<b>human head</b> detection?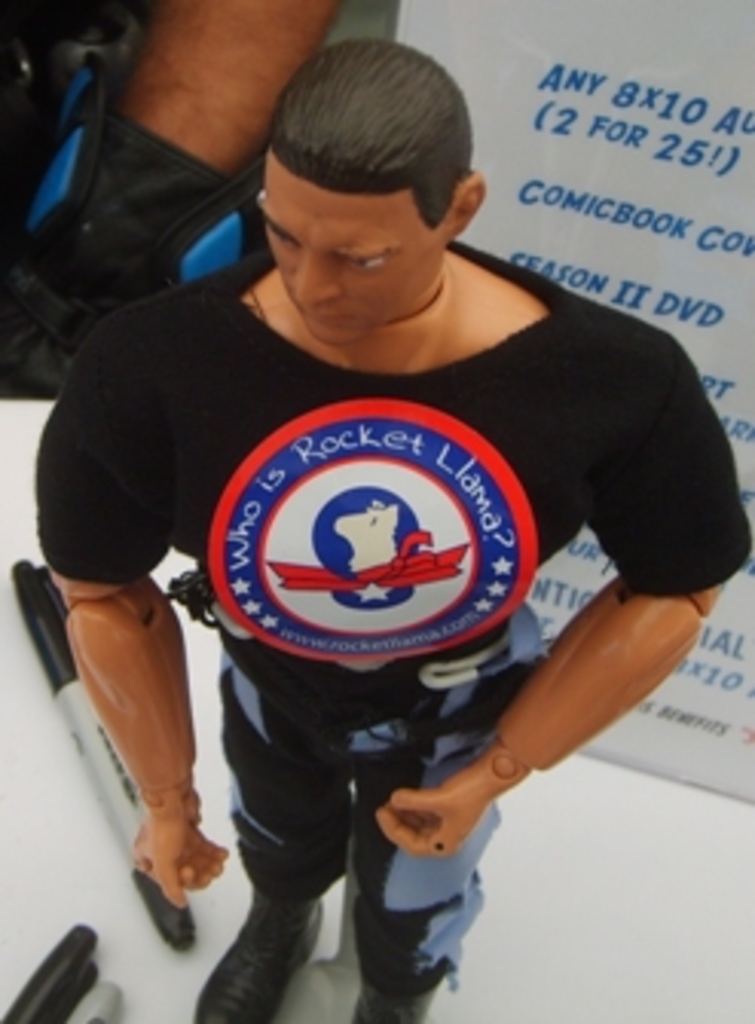
box(251, 31, 489, 309)
